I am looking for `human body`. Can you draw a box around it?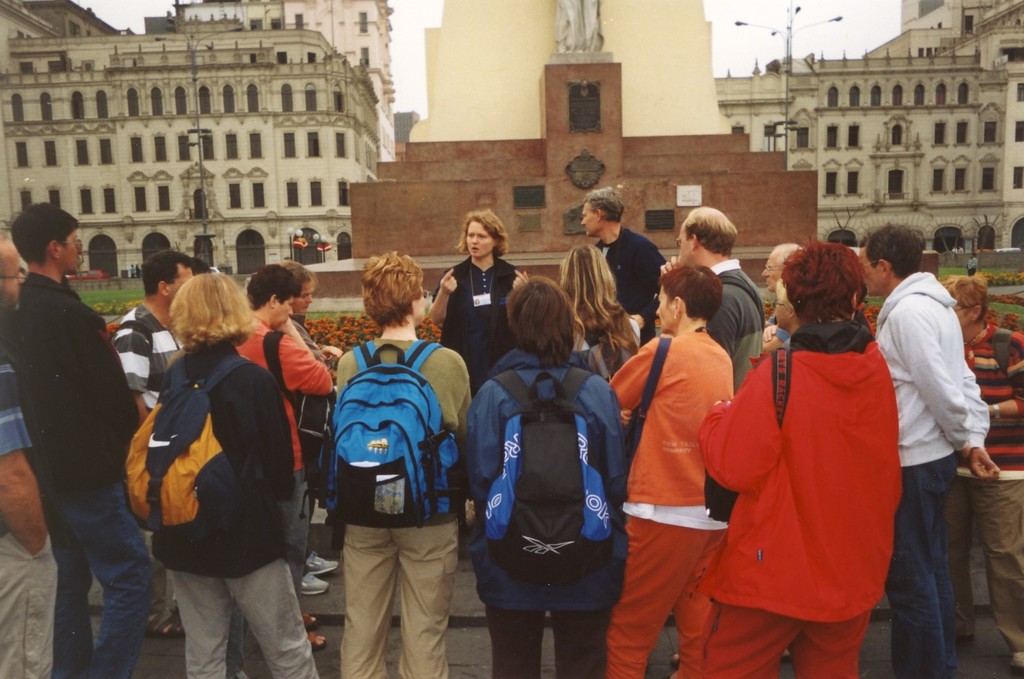
Sure, the bounding box is x1=611, y1=266, x2=727, y2=678.
